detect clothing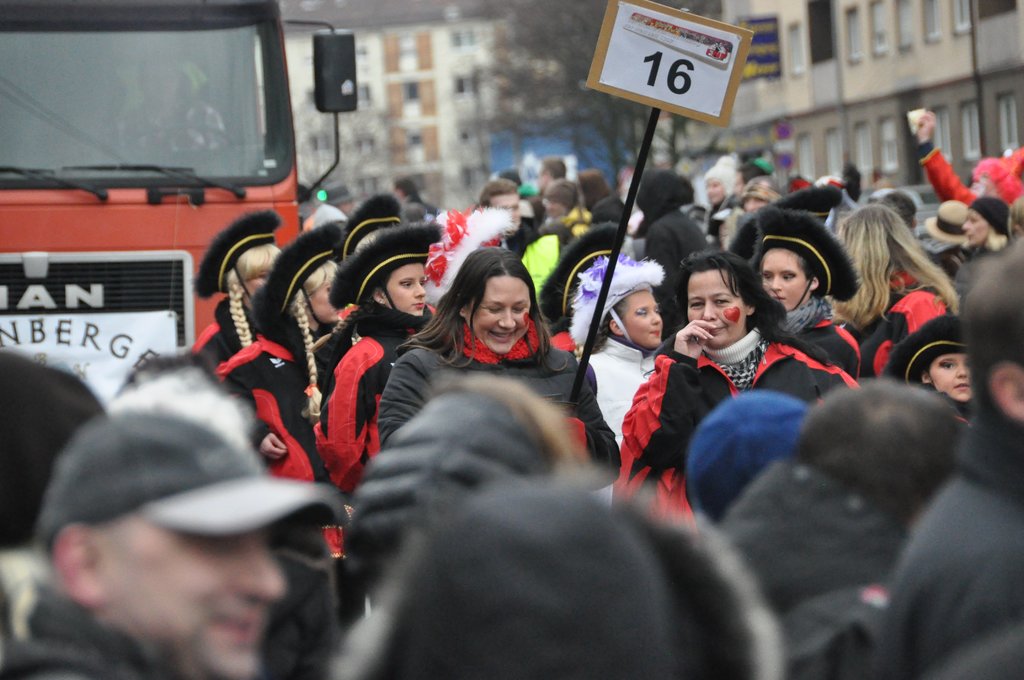
BBox(616, 320, 871, 529)
